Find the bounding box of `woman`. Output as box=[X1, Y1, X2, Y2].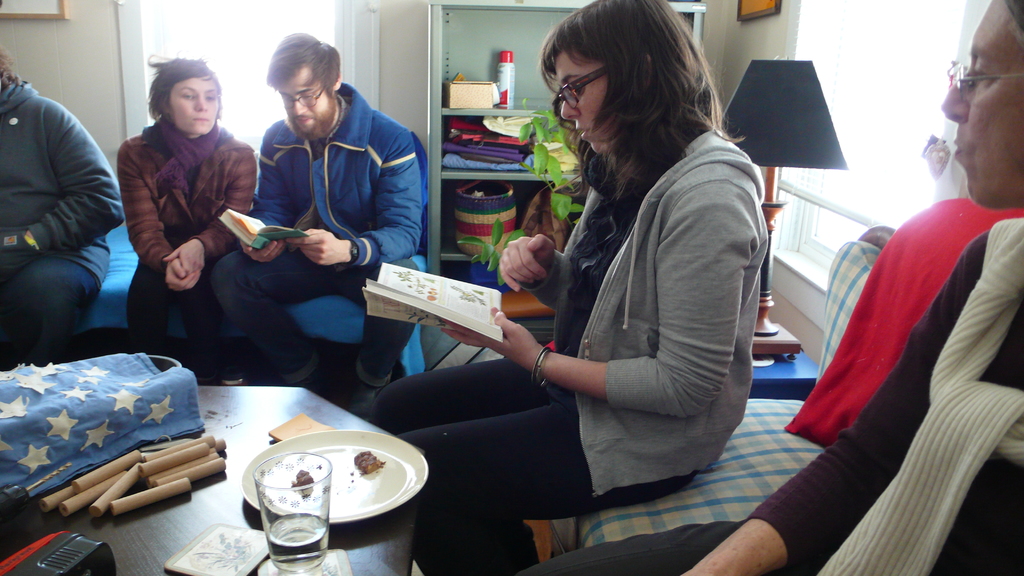
box=[113, 66, 252, 393].
